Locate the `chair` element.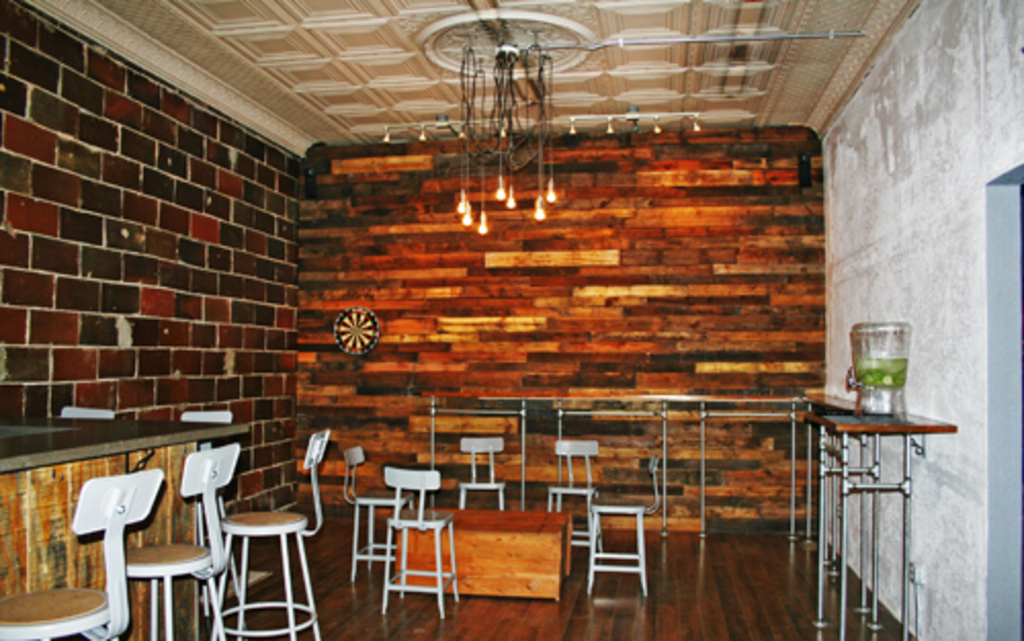
Element bbox: BBox(119, 442, 238, 639).
